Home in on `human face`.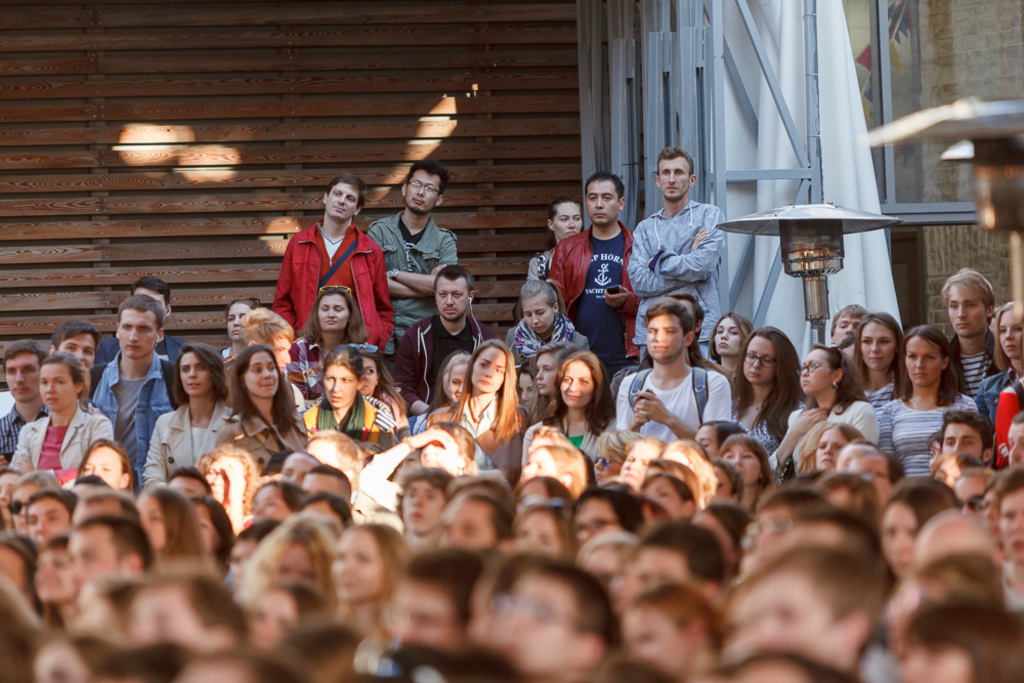
Homed in at x1=797, y1=347, x2=830, y2=394.
